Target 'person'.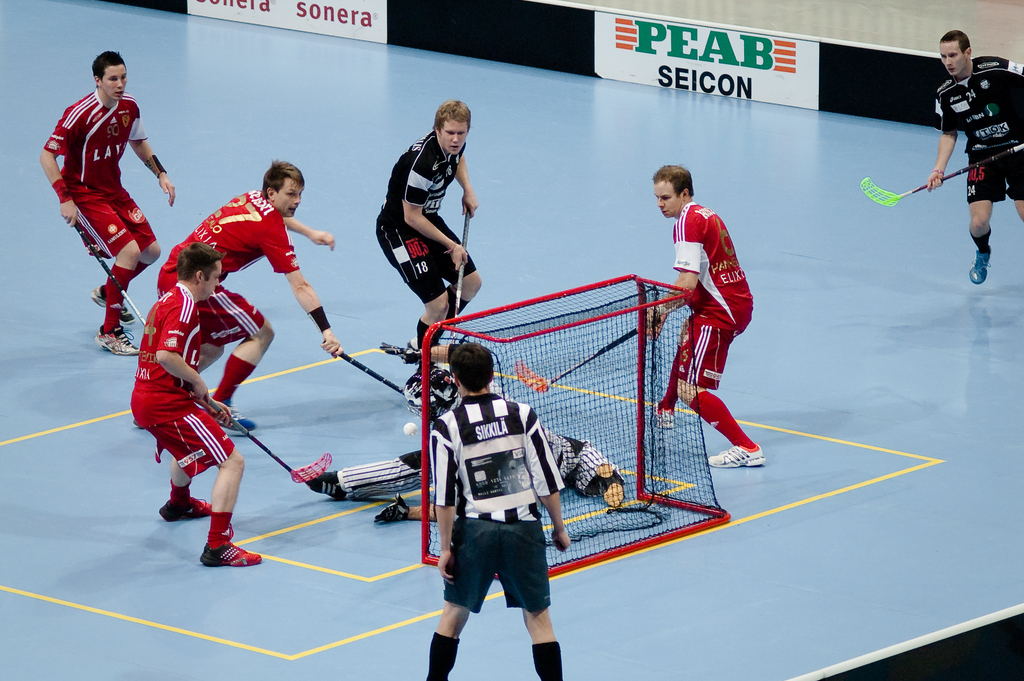
Target region: 644,164,767,467.
